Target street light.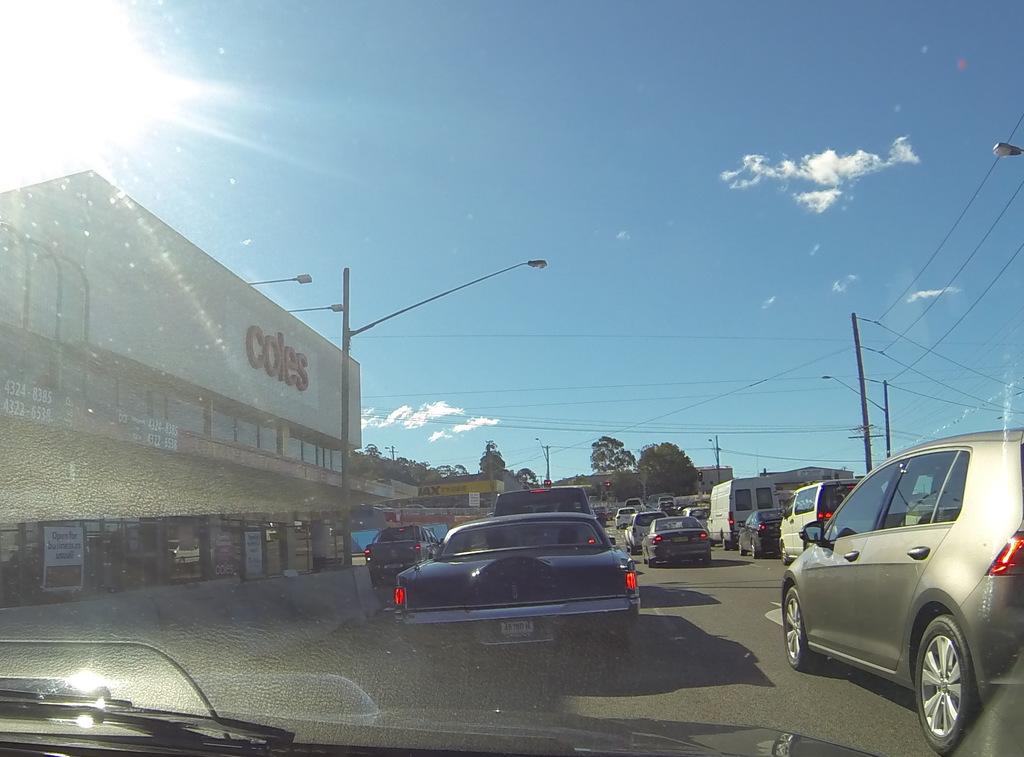
Target region: box(821, 375, 896, 459).
